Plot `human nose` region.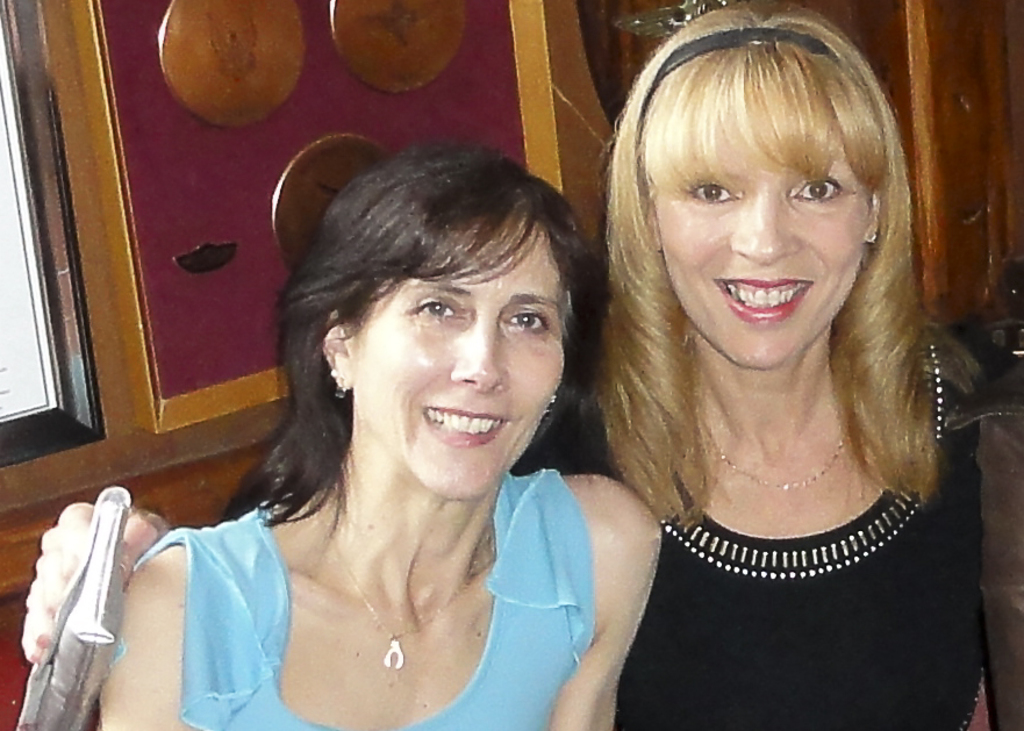
Plotted at 730/189/802/267.
